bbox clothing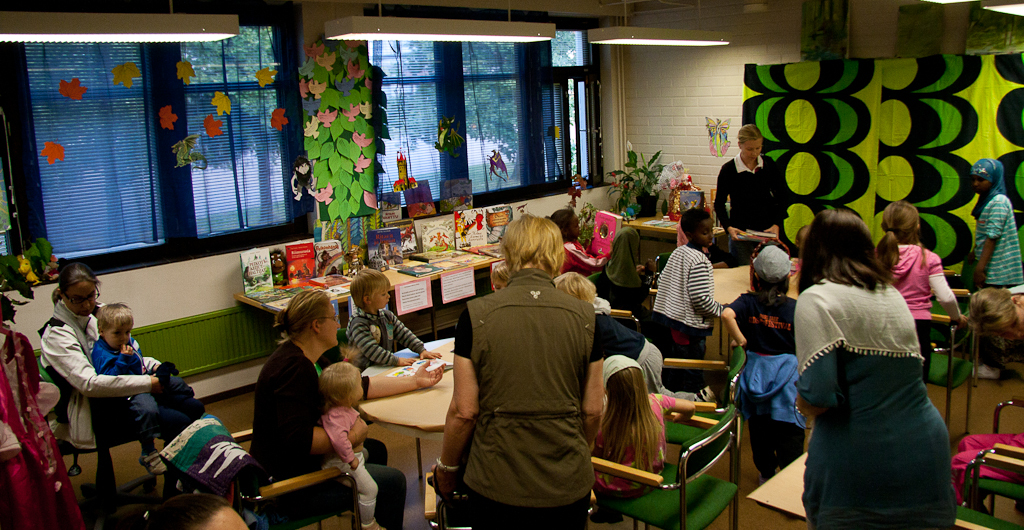
locate(317, 405, 381, 529)
